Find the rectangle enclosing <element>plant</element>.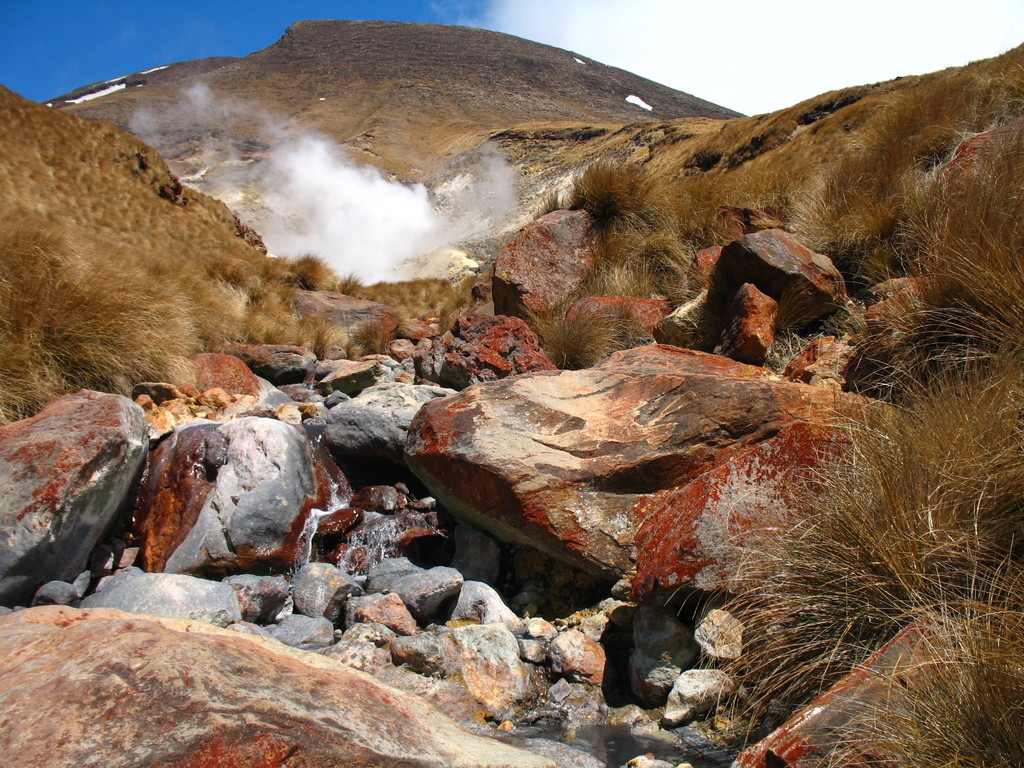
x1=816, y1=555, x2=1023, y2=767.
